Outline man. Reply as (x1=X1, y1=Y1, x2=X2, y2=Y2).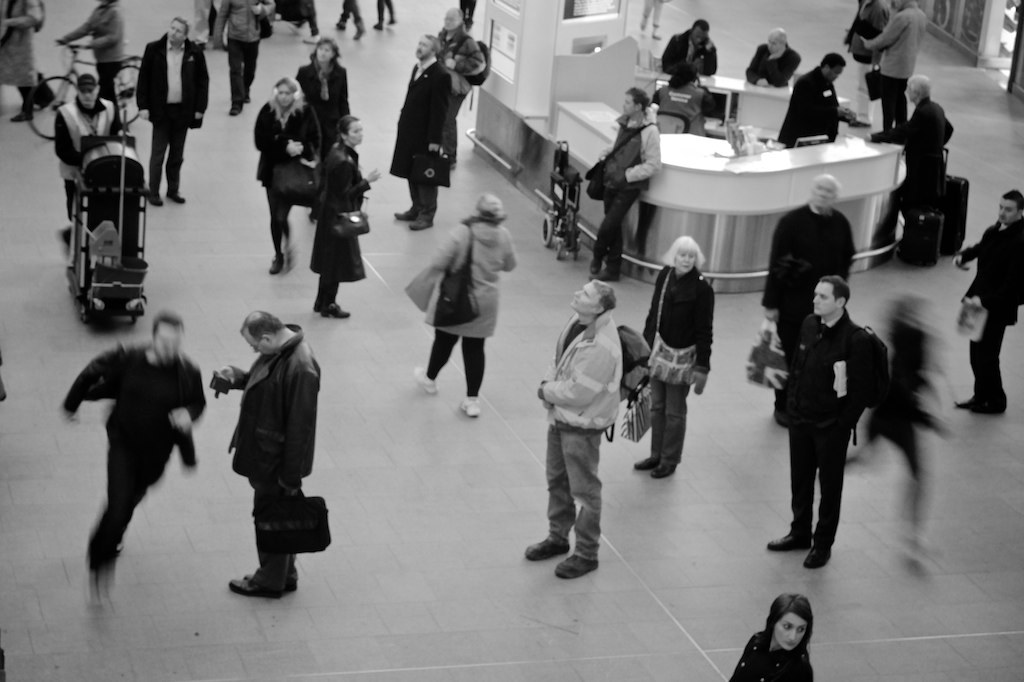
(x1=54, y1=72, x2=126, y2=222).
